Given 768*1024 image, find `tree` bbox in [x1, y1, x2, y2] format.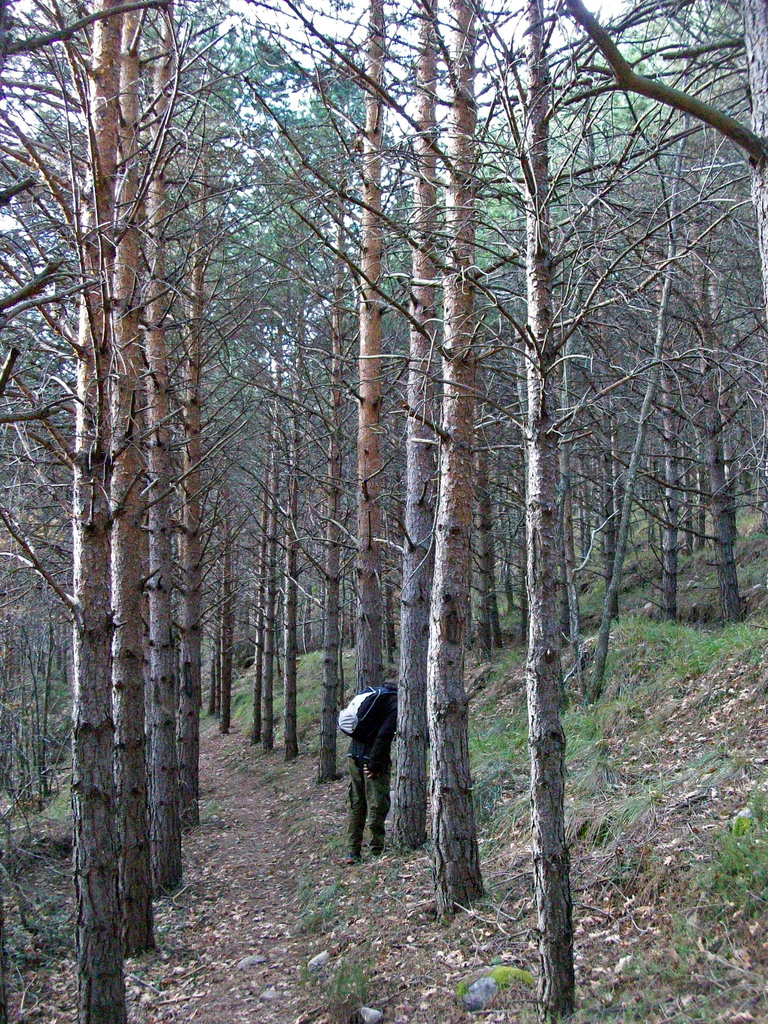
[535, 0, 767, 1023].
